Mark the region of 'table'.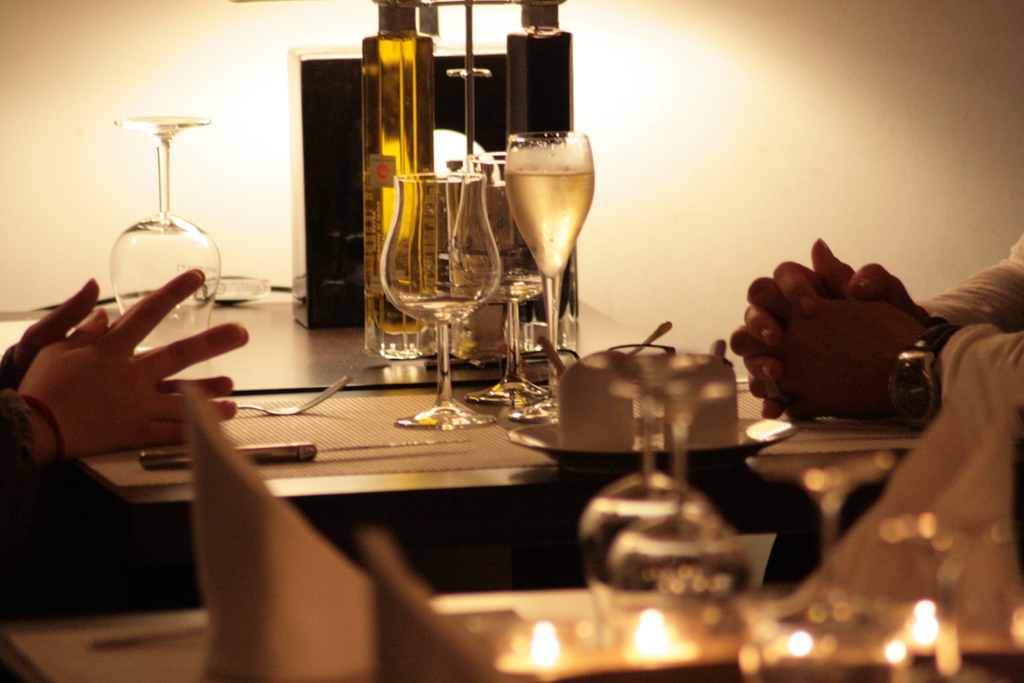
Region: 0/310/924/509.
